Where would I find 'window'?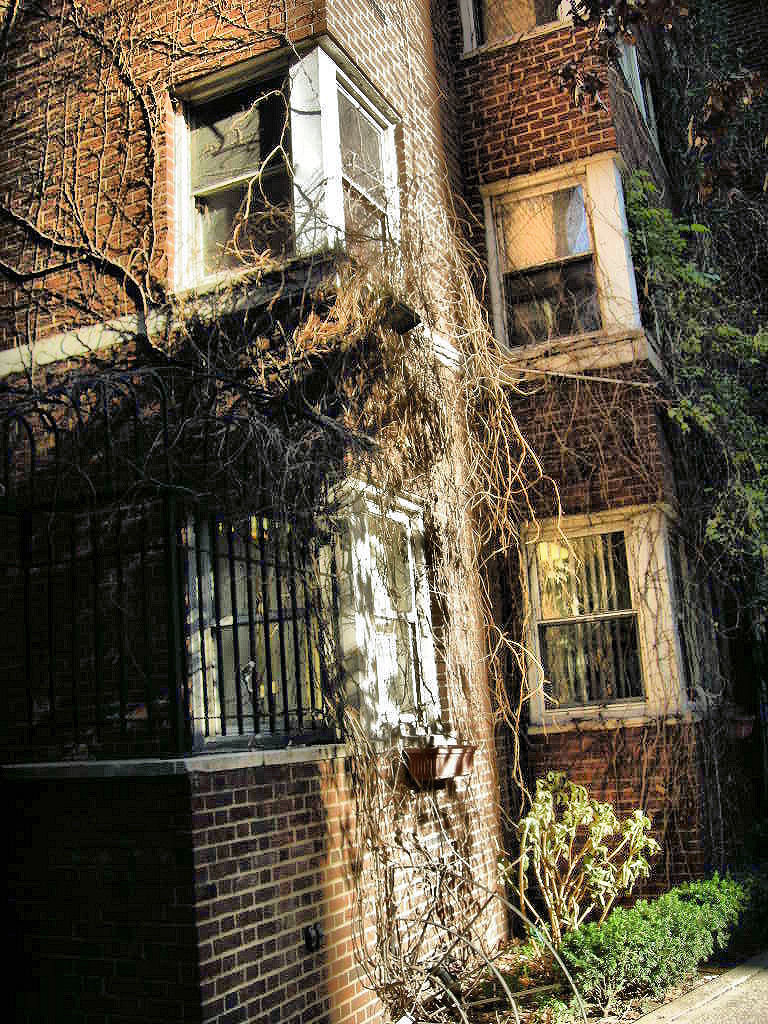
At [490,185,614,353].
